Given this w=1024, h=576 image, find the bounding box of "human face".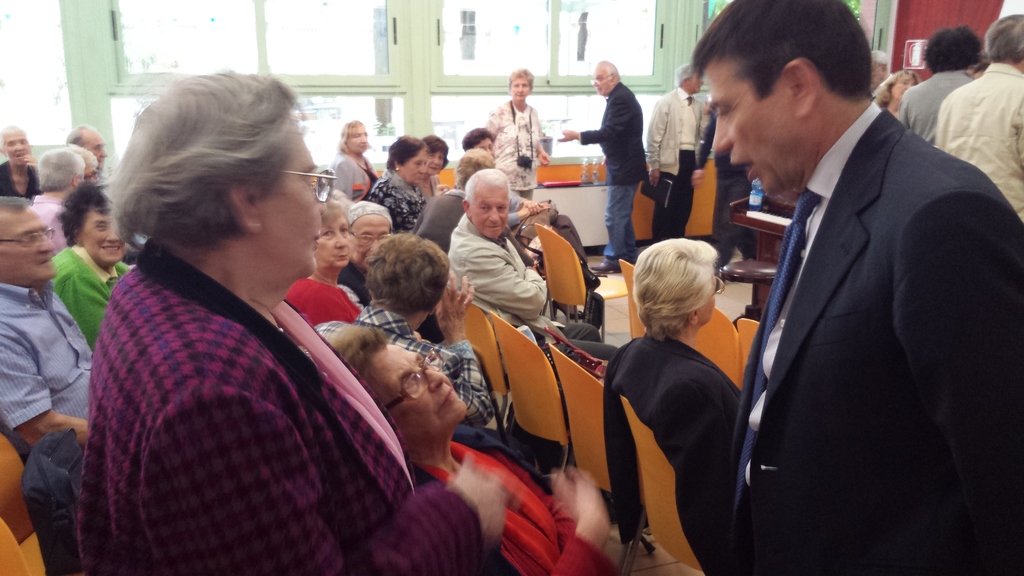
bbox=[509, 77, 530, 101].
